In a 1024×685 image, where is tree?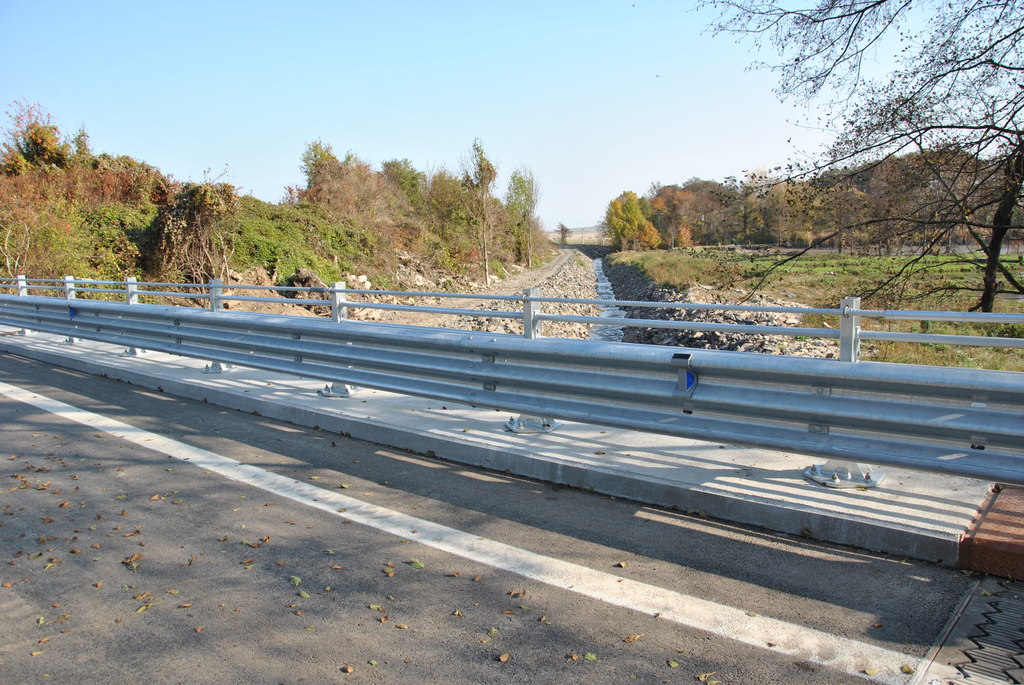
left=595, top=174, right=696, bottom=264.
